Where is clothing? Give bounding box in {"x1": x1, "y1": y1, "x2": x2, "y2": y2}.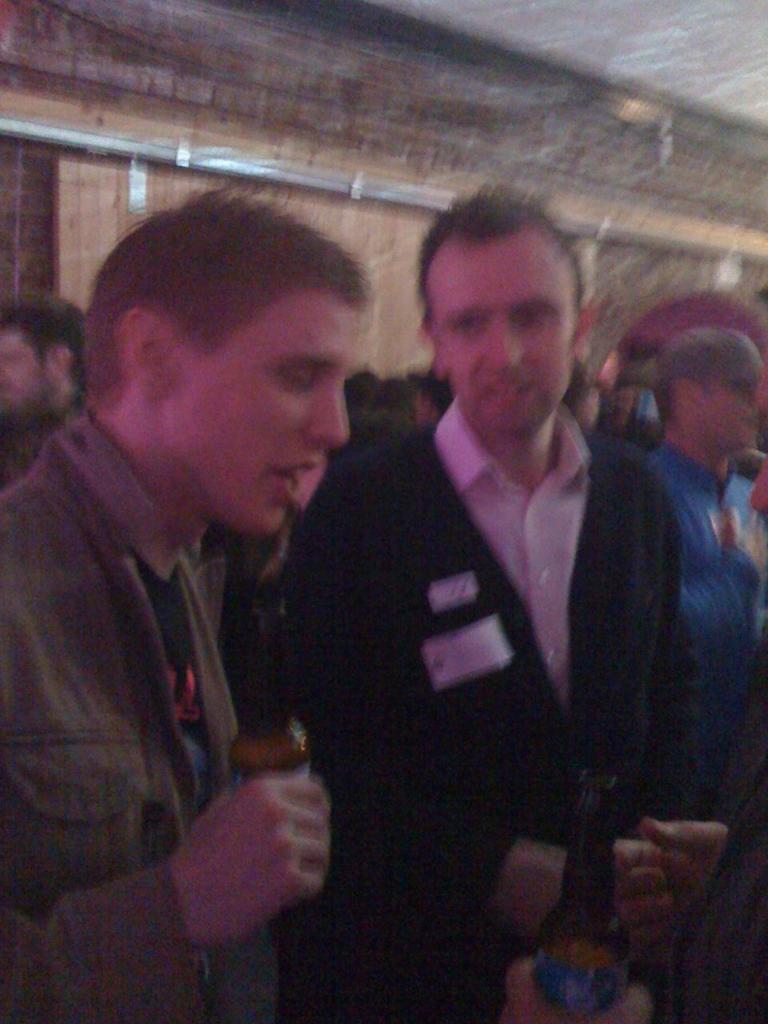
{"x1": 0, "y1": 399, "x2": 254, "y2": 1023}.
